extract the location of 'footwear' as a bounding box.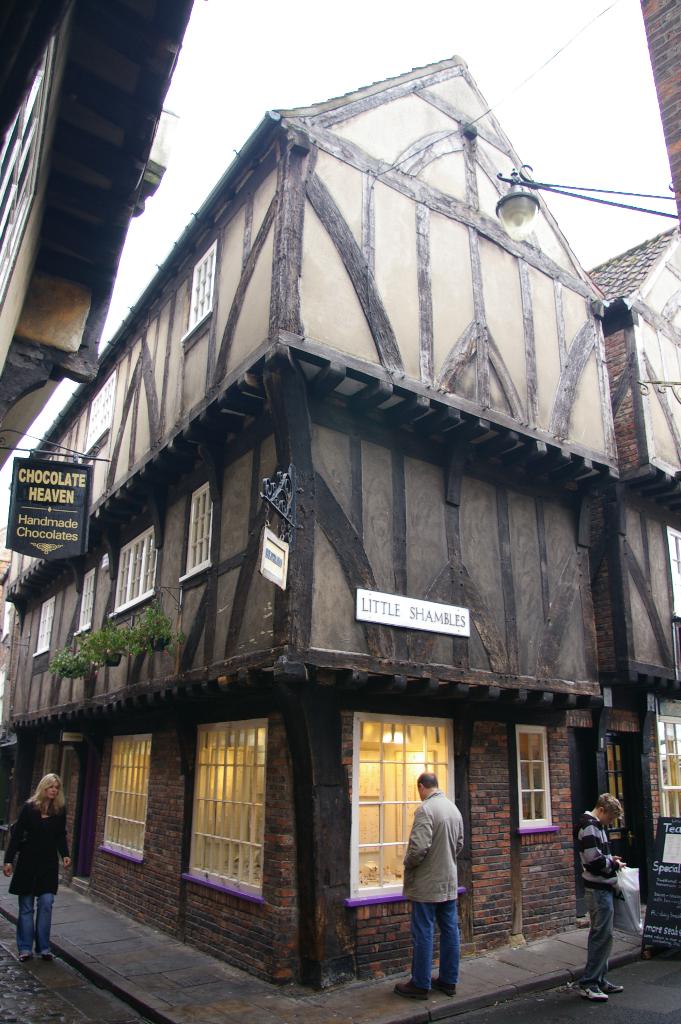
bbox=[393, 979, 437, 1002].
